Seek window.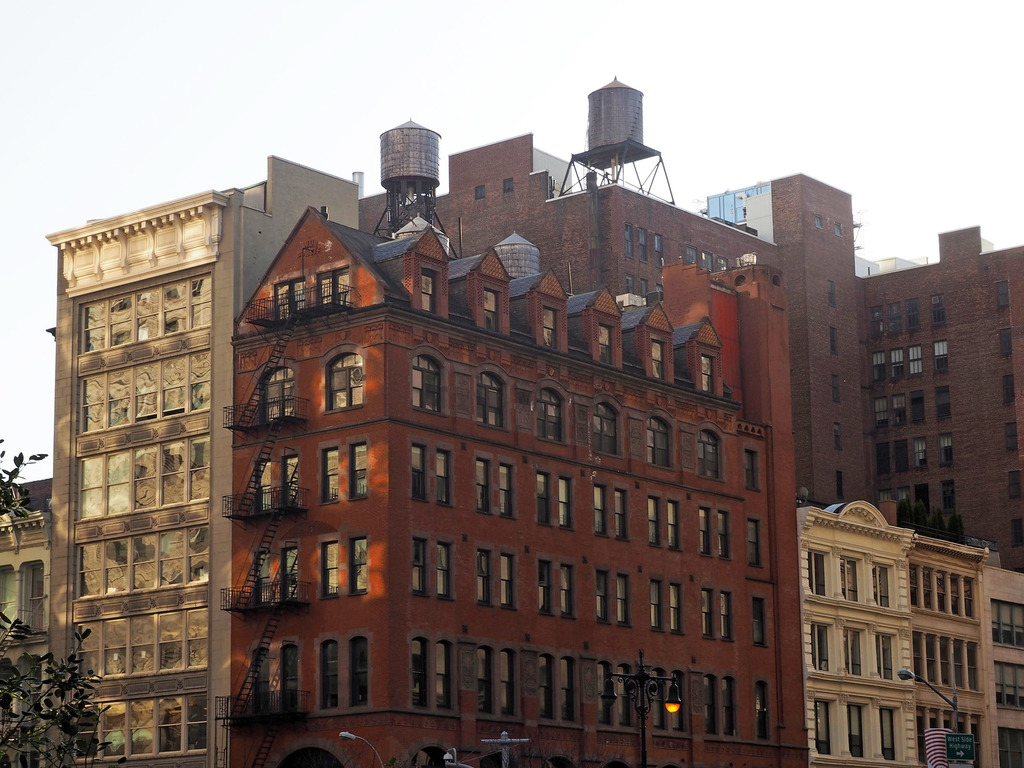
<box>396,621,461,719</box>.
